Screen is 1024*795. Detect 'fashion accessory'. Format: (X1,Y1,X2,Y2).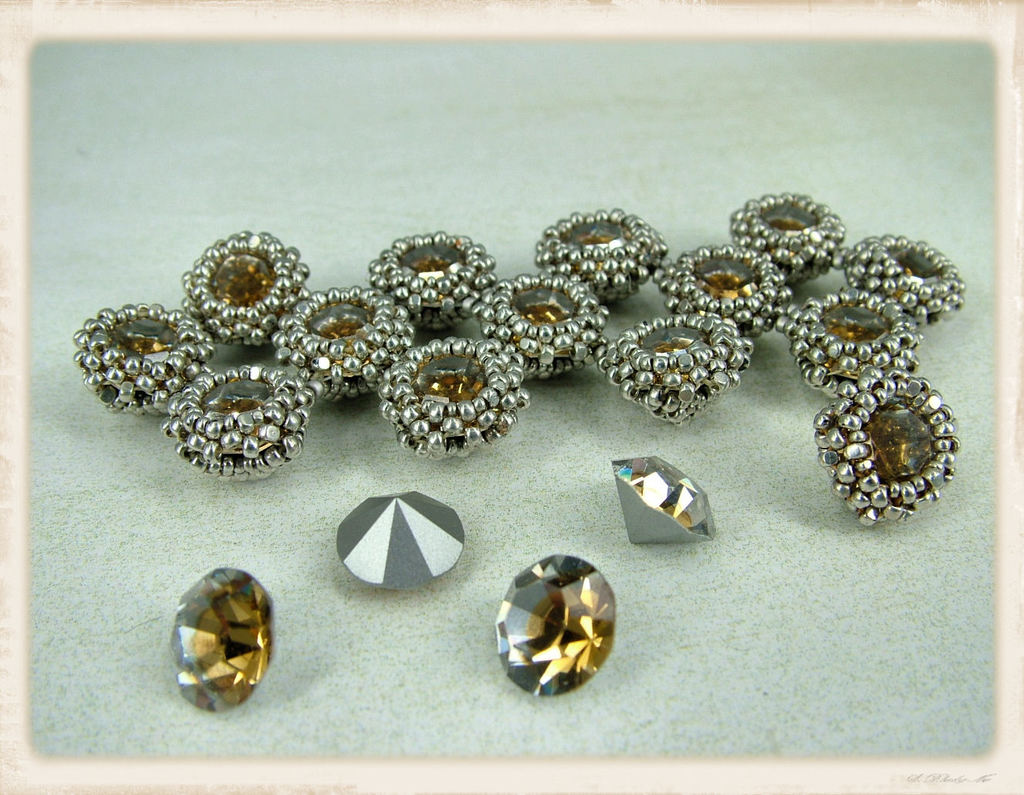
(171,567,275,711).
